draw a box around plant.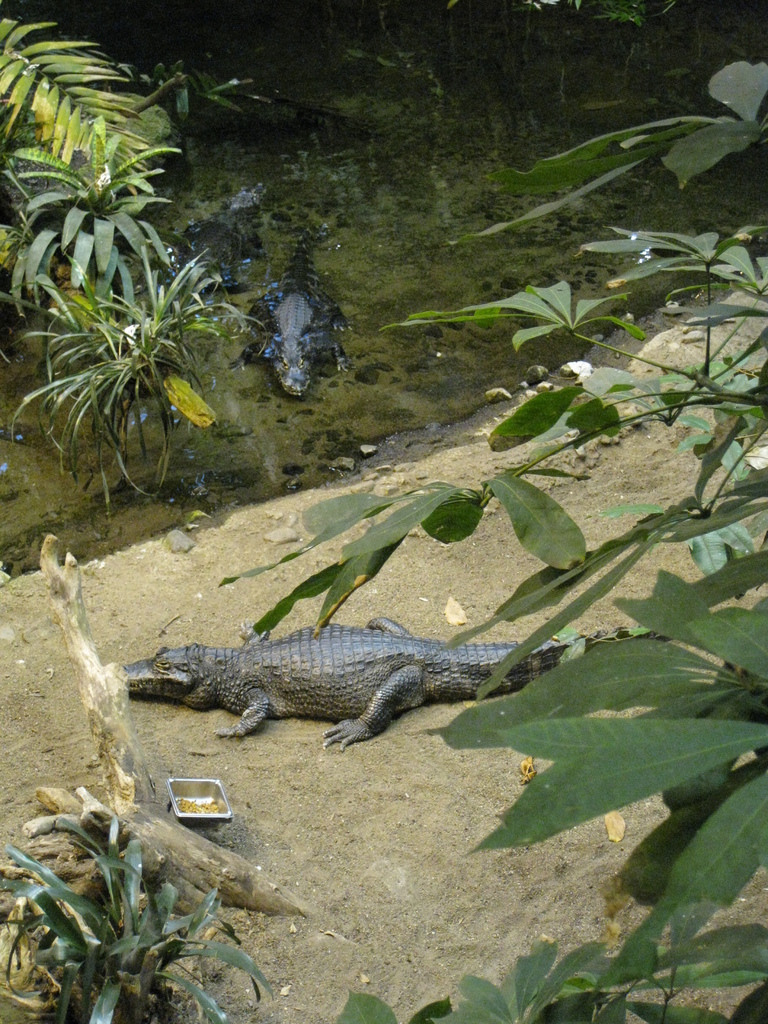
6 123 175 321.
